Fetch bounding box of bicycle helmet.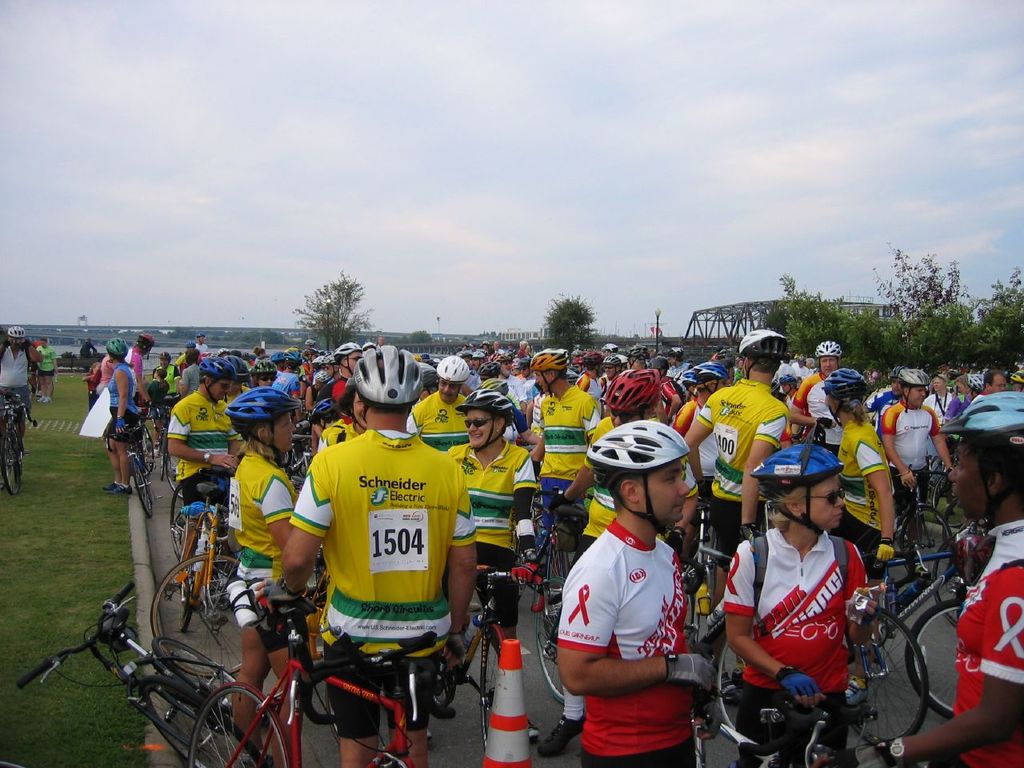
Bbox: [left=250, top=360, right=278, bottom=376].
